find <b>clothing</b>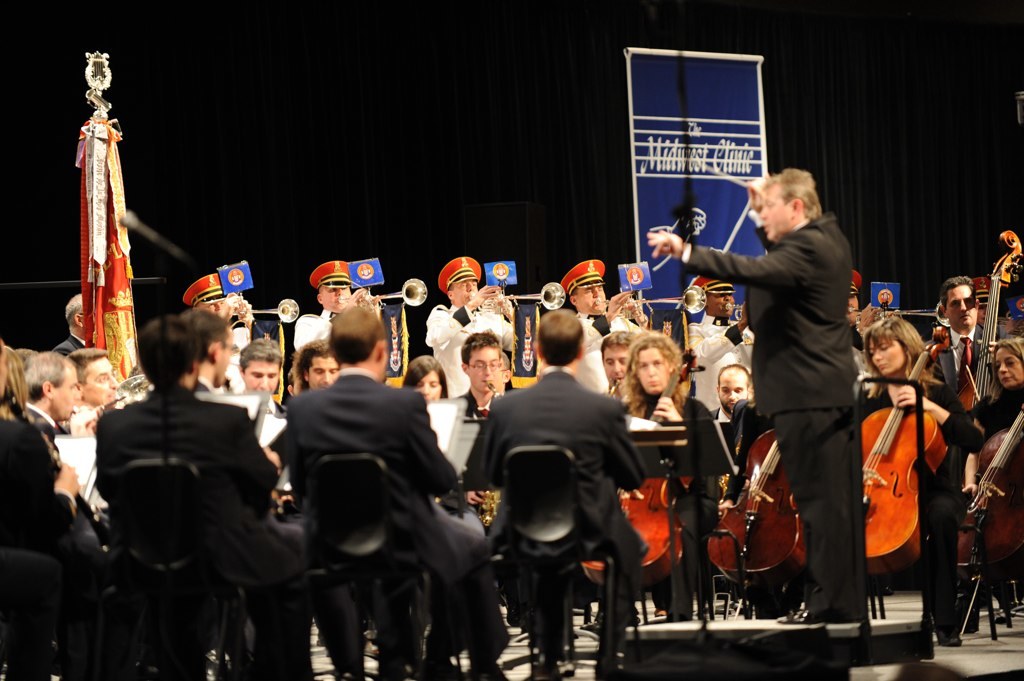
577 311 629 386
